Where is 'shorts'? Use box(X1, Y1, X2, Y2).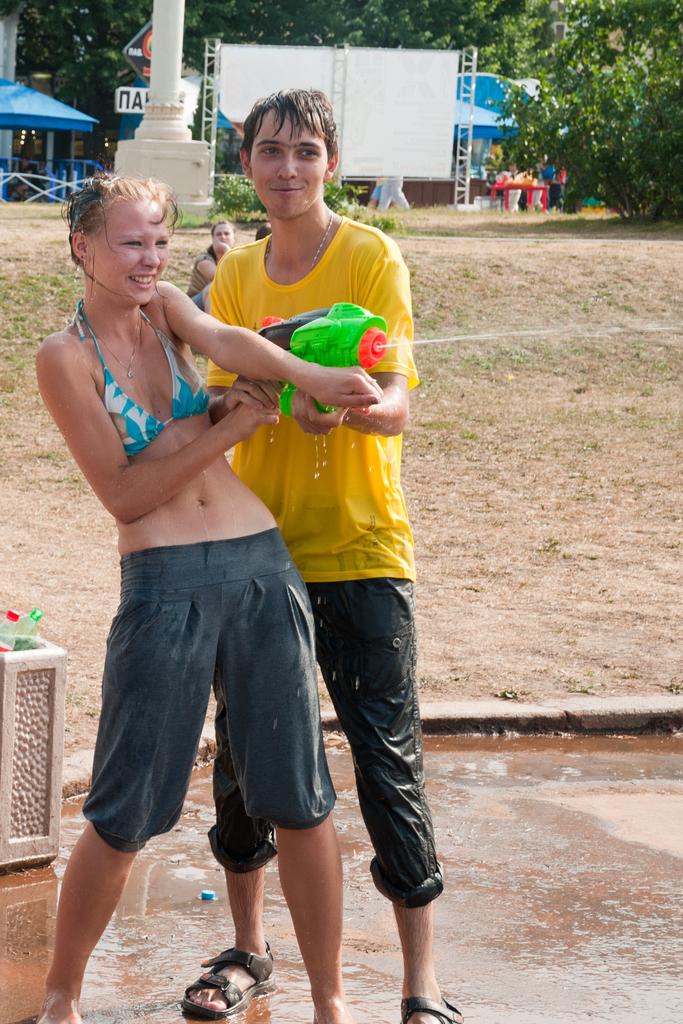
box(79, 523, 339, 850).
